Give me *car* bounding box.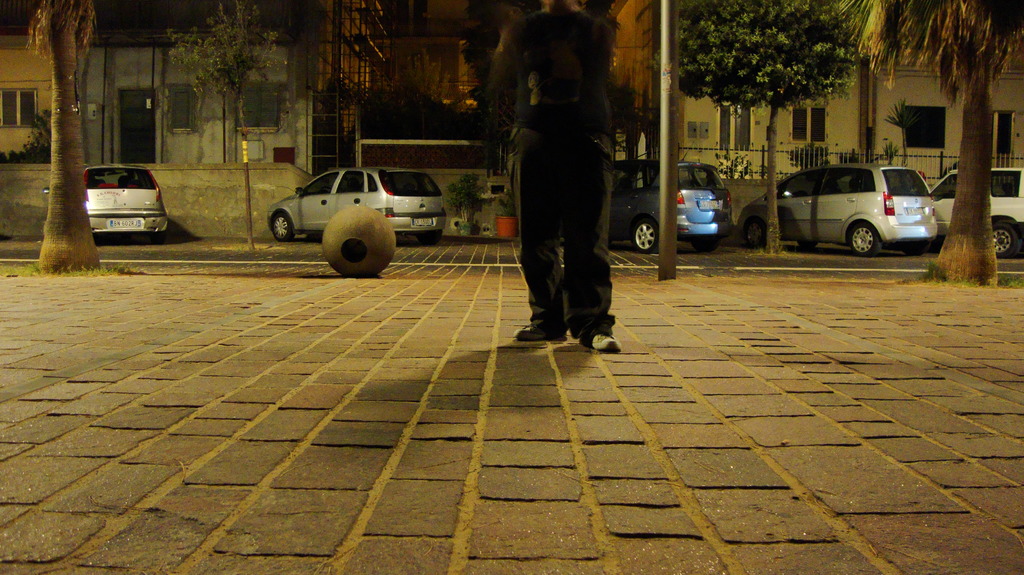
x1=266, y1=166, x2=450, y2=242.
